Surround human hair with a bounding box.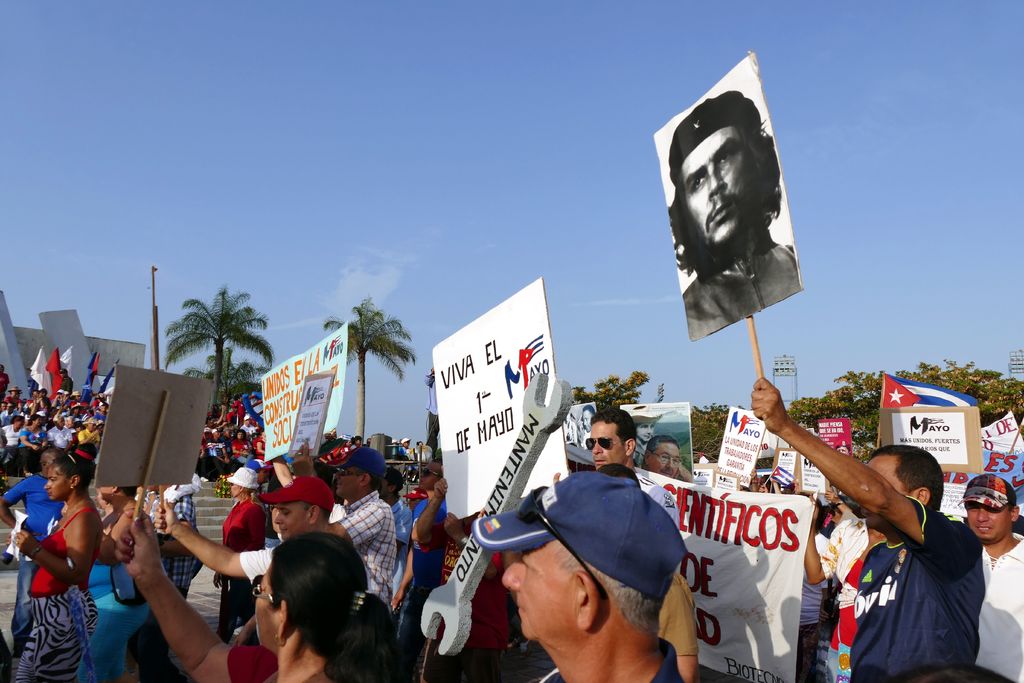
select_region(669, 145, 788, 286).
